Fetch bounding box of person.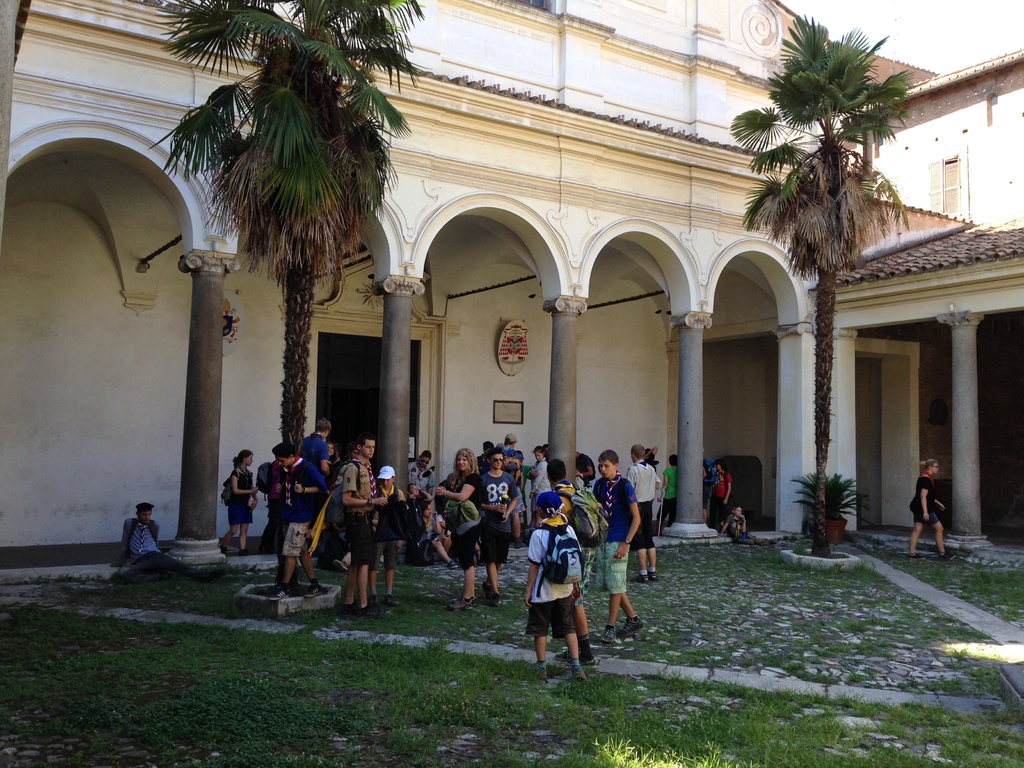
Bbox: locate(267, 442, 325, 598).
